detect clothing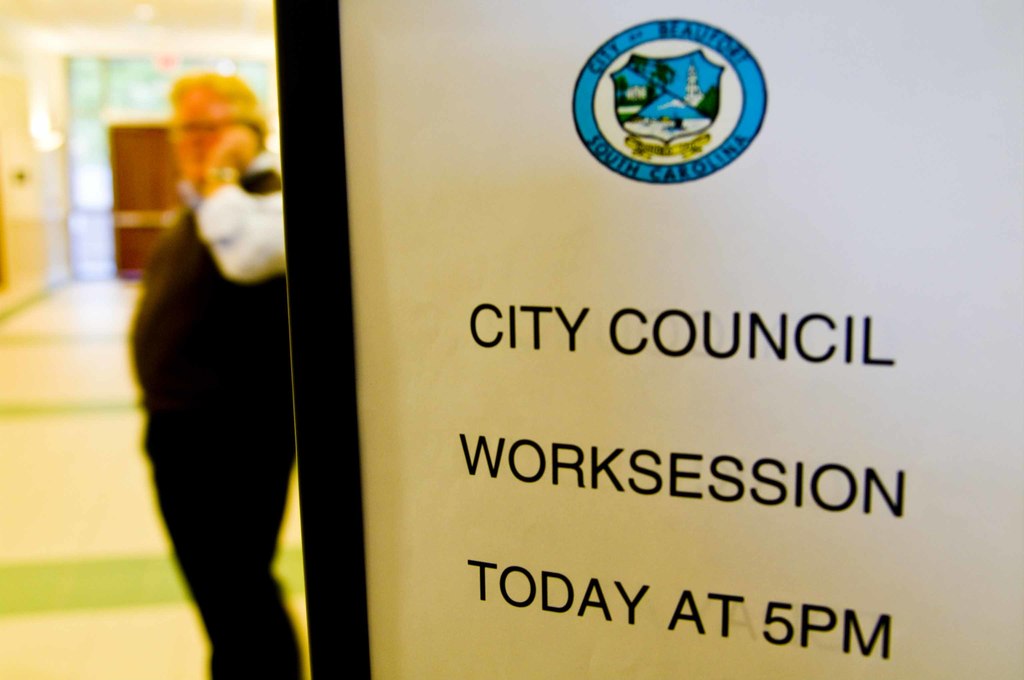
pyautogui.locateOnScreen(125, 152, 291, 578)
